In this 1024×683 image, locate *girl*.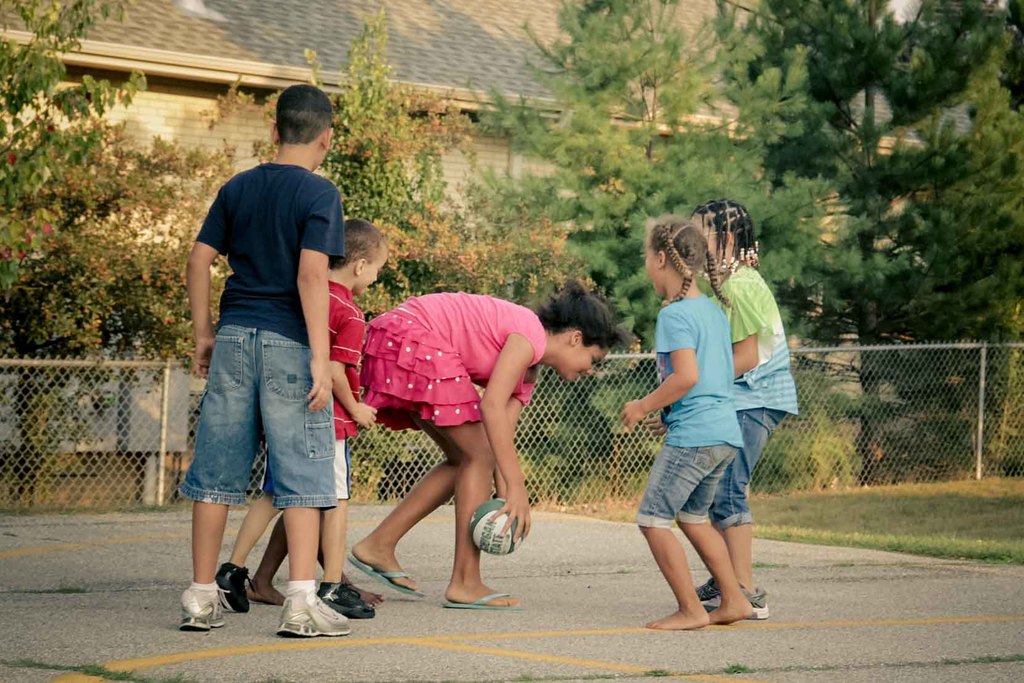
Bounding box: 358:274:620:609.
